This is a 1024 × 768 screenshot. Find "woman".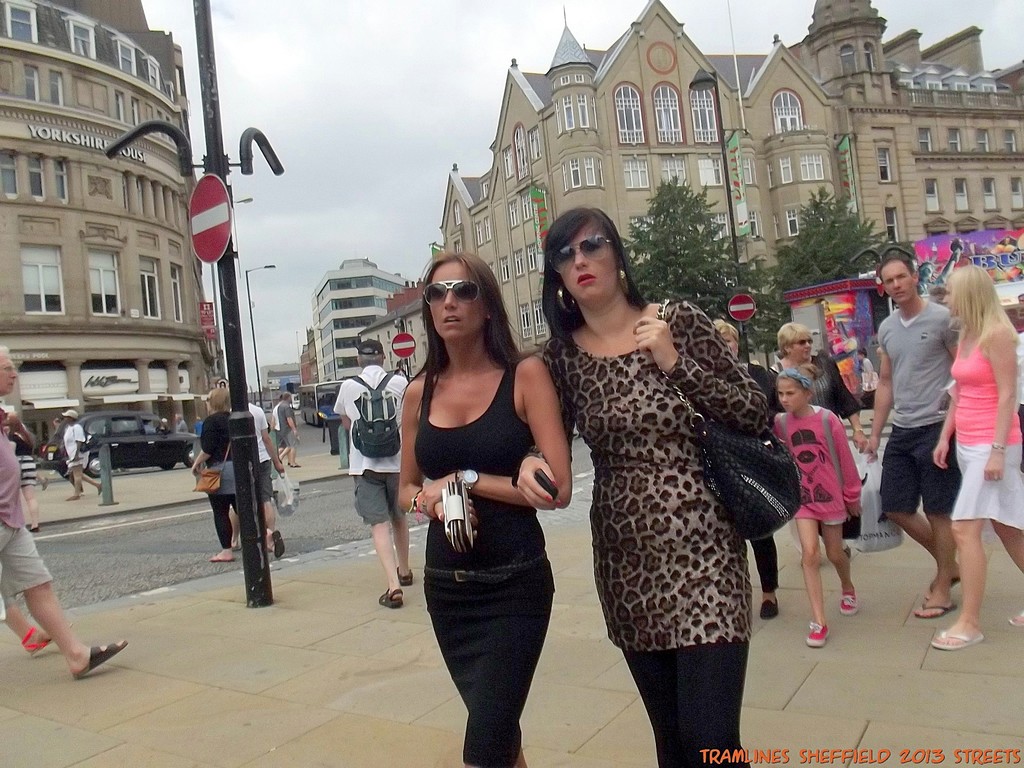
Bounding box: box=[189, 384, 241, 561].
